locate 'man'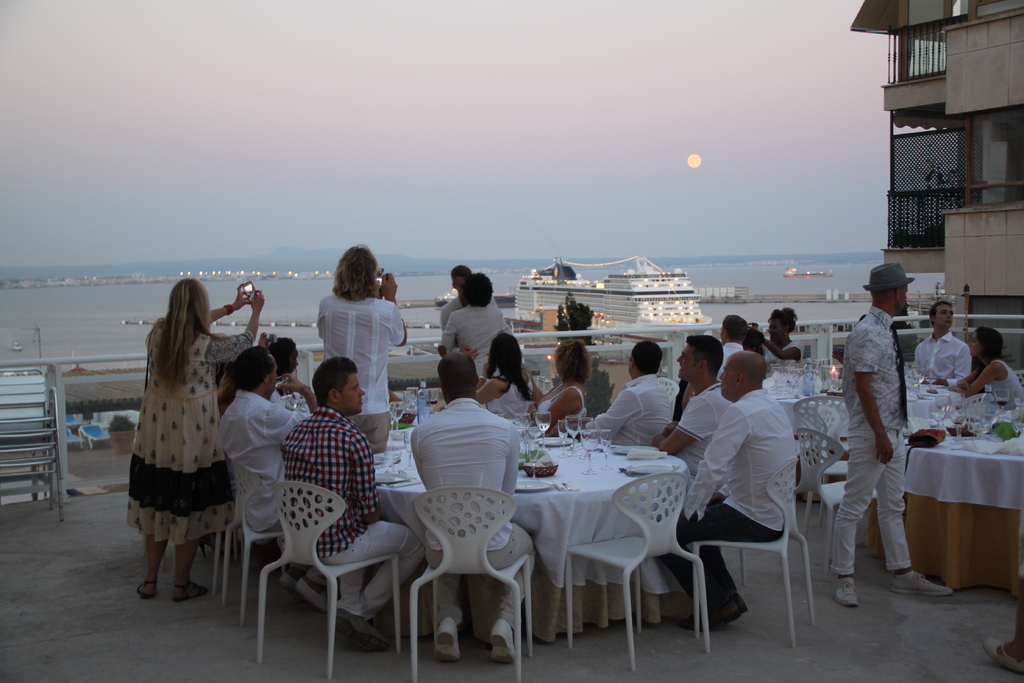
(276, 354, 429, 645)
